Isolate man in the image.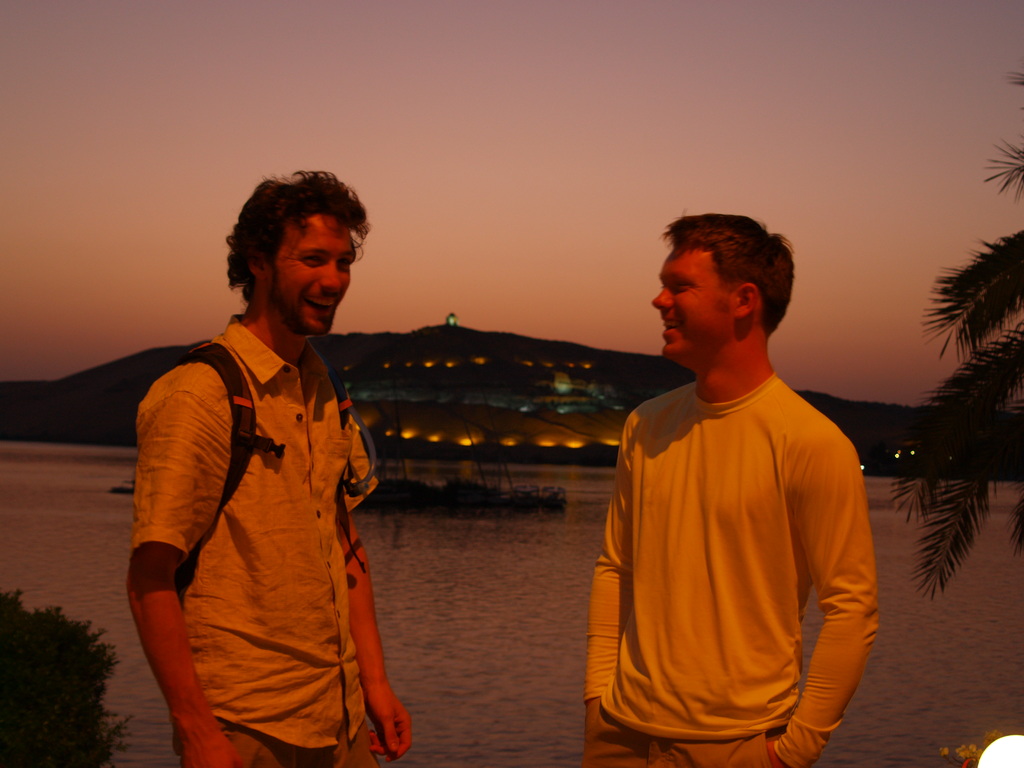
Isolated region: bbox(590, 211, 881, 767).
